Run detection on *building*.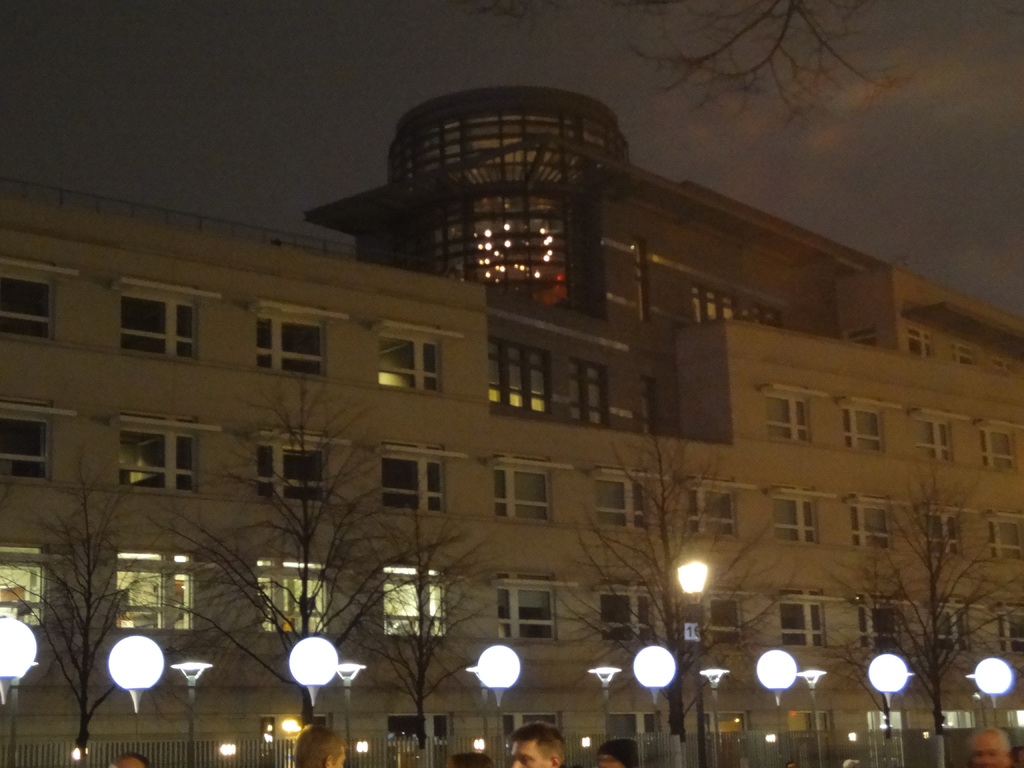
Result: 0:85:1023:767.
